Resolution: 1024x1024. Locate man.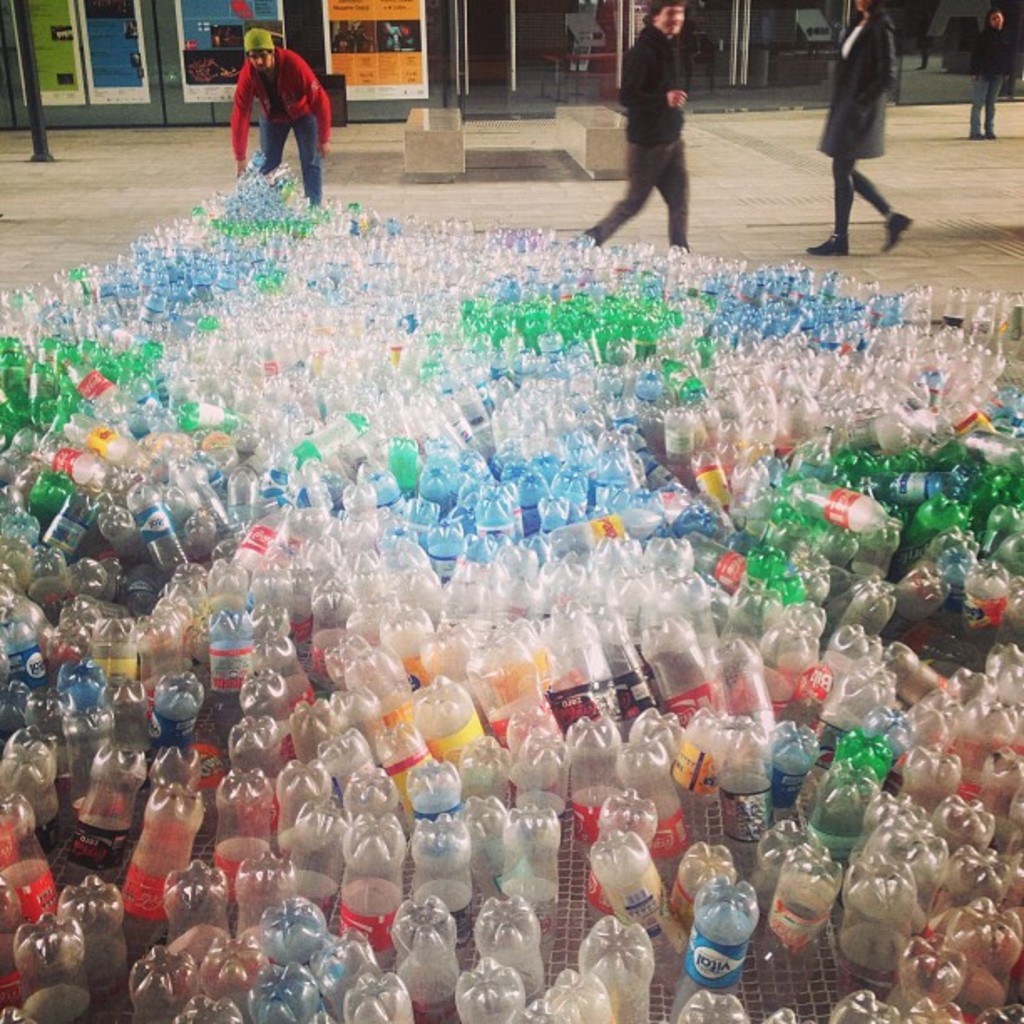
[964,7,1014,144].
